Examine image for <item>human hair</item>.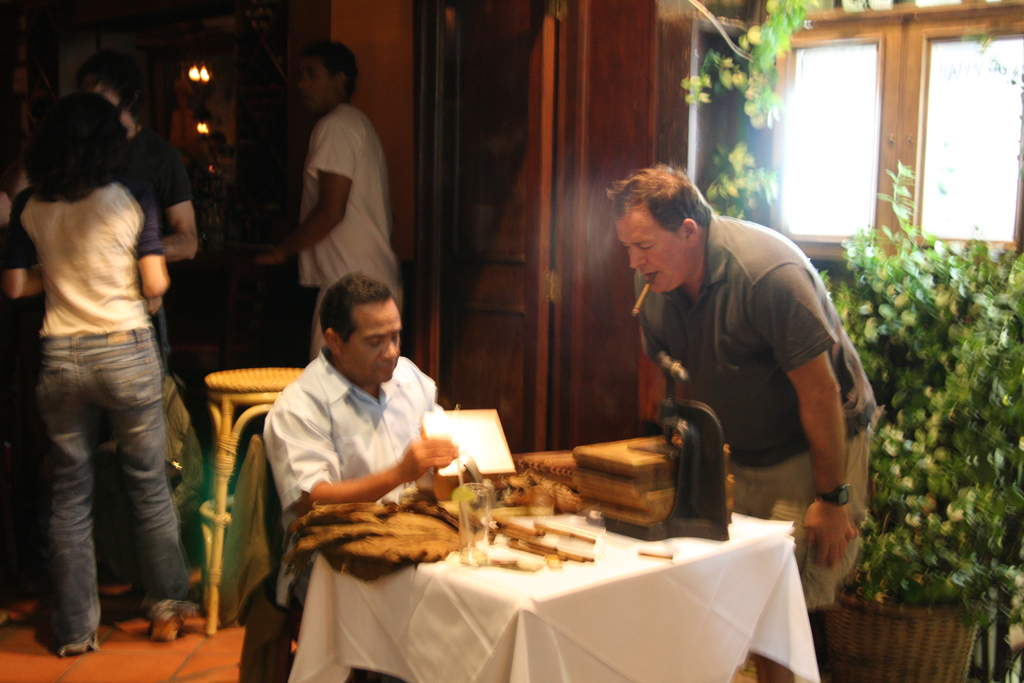
Examination result: (x1=72, y1=52, x2=138, y2=104).
